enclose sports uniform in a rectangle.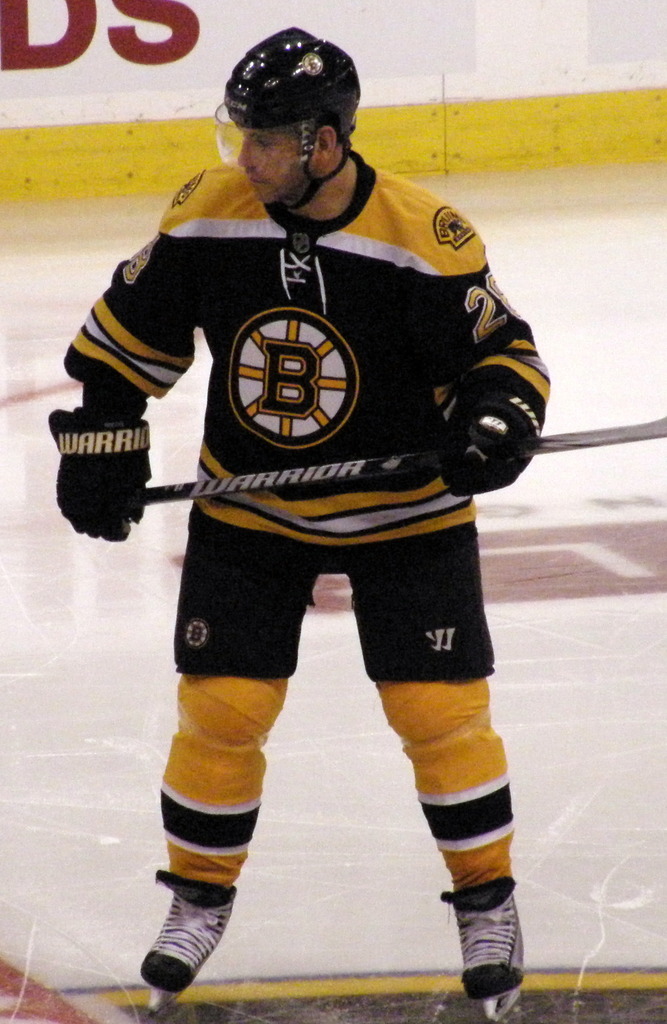
select_region(71, 54, 582, 979).
